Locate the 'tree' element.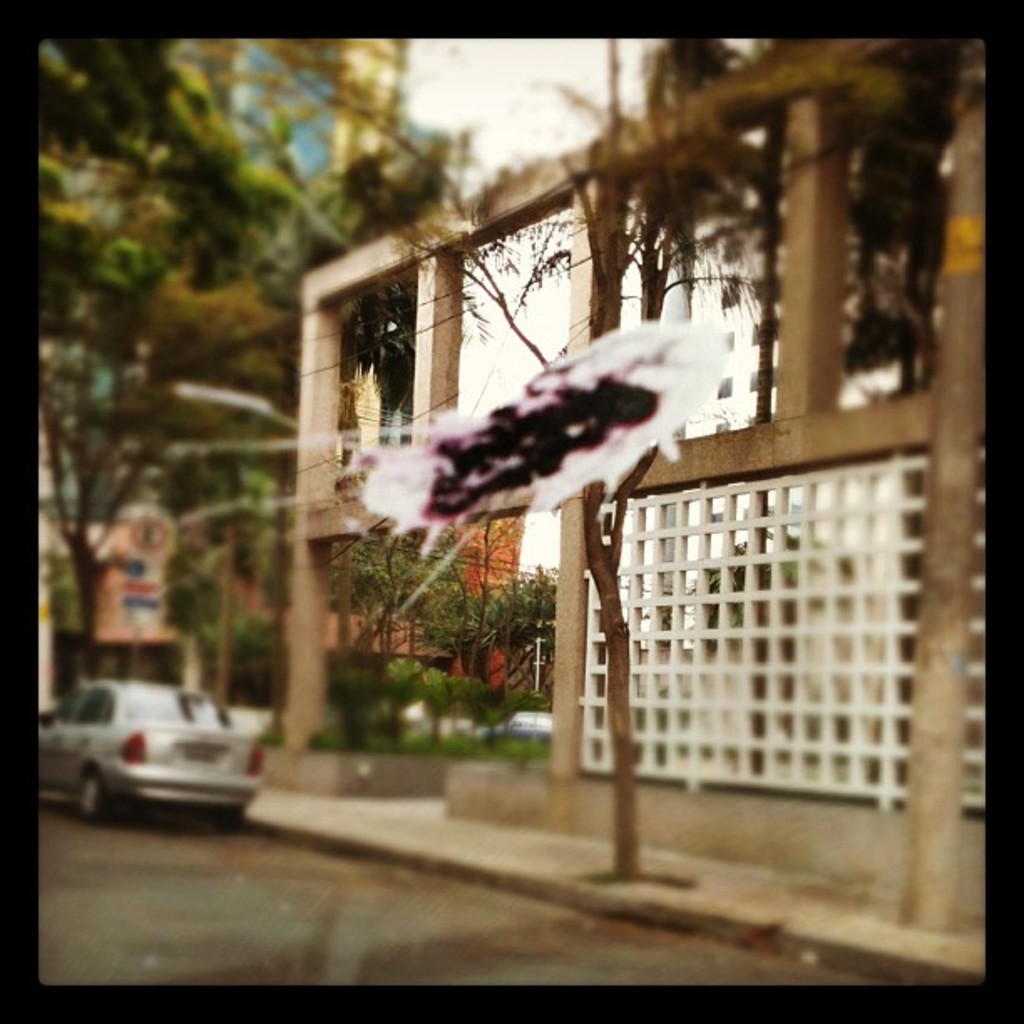
Element bbox: 40/134/448/679.
